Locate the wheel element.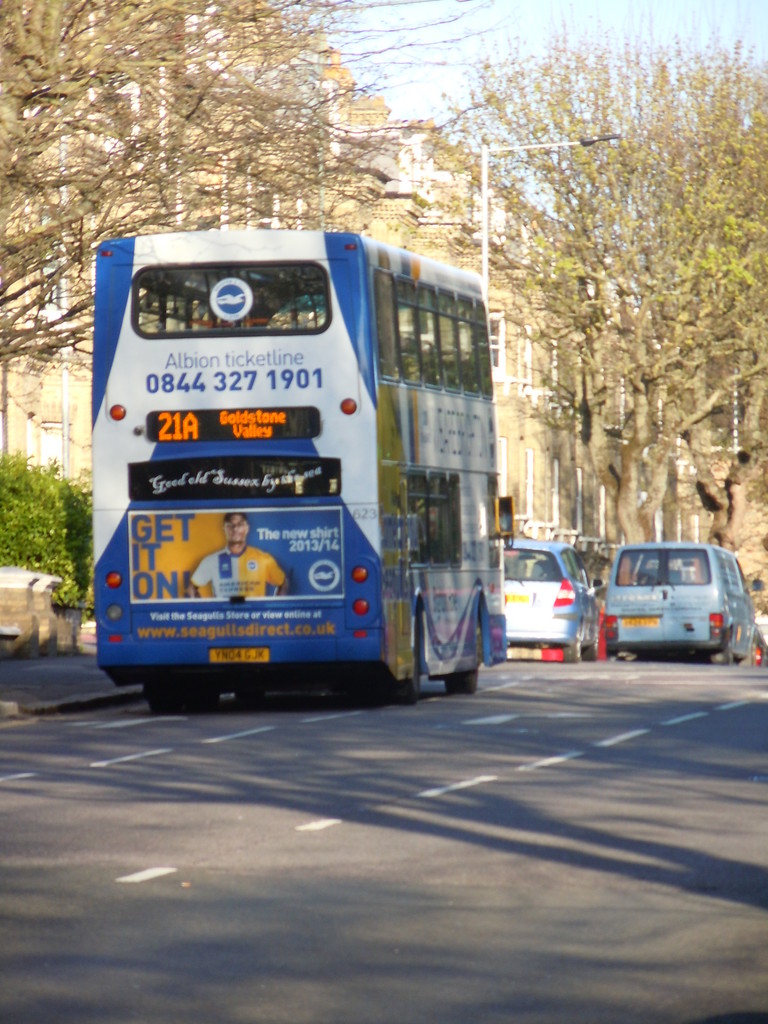
Element bbox: Rect(147, 684, 187, 717).
